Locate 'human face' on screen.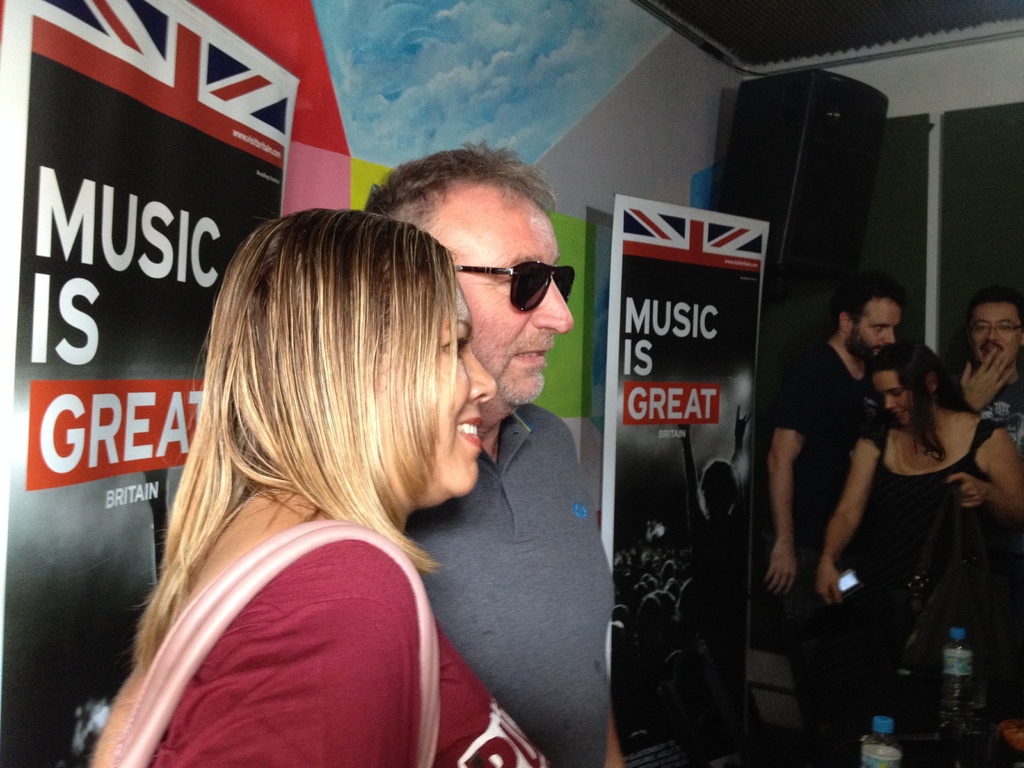
On screen at <region>424, 285, 499, 493</region>.
